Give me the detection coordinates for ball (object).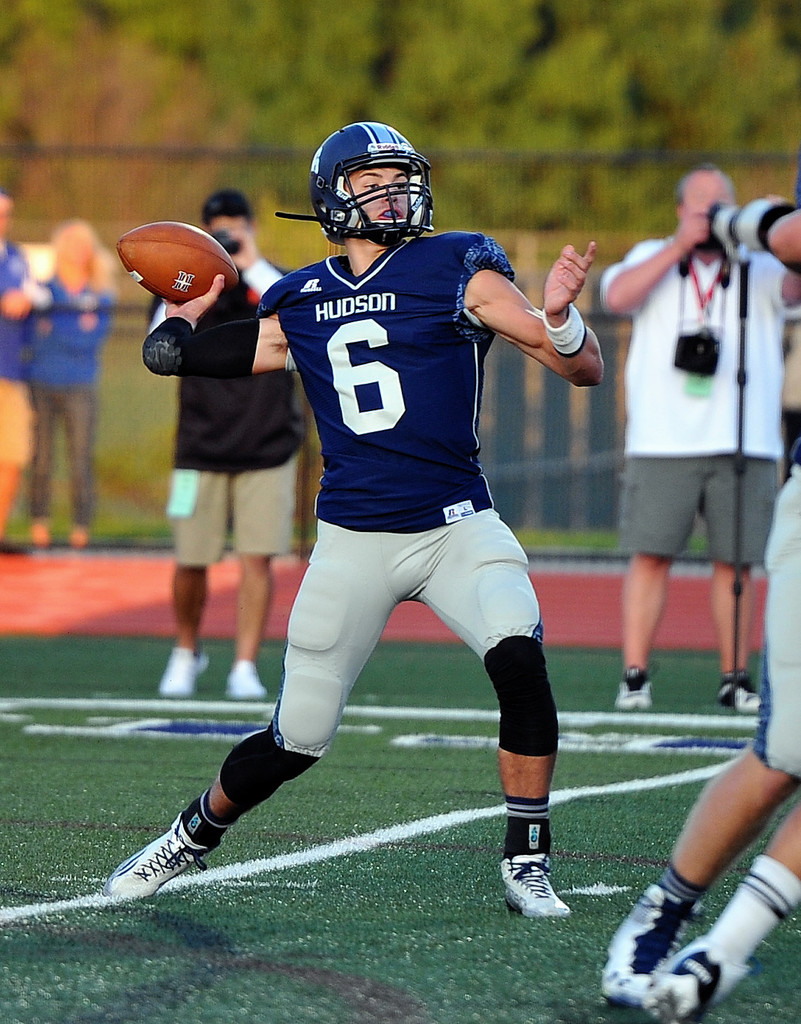
[118,224,234,309].
